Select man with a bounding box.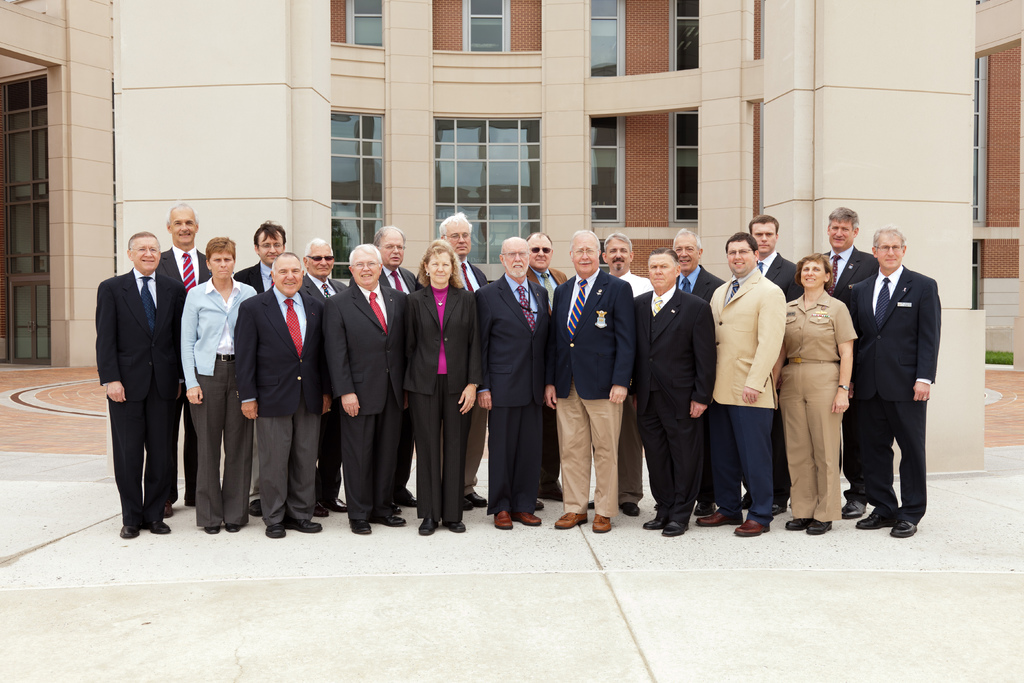
bbox=[229, 253, 330, 541].
